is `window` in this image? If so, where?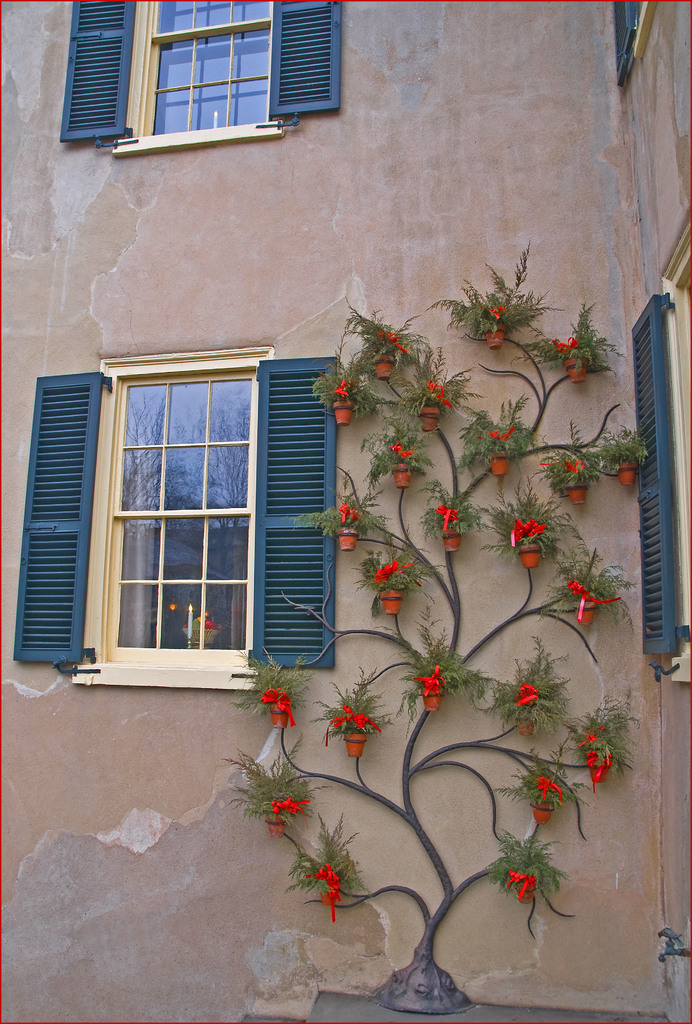
Yes, at l=56, t=0, r=342, b=145.
